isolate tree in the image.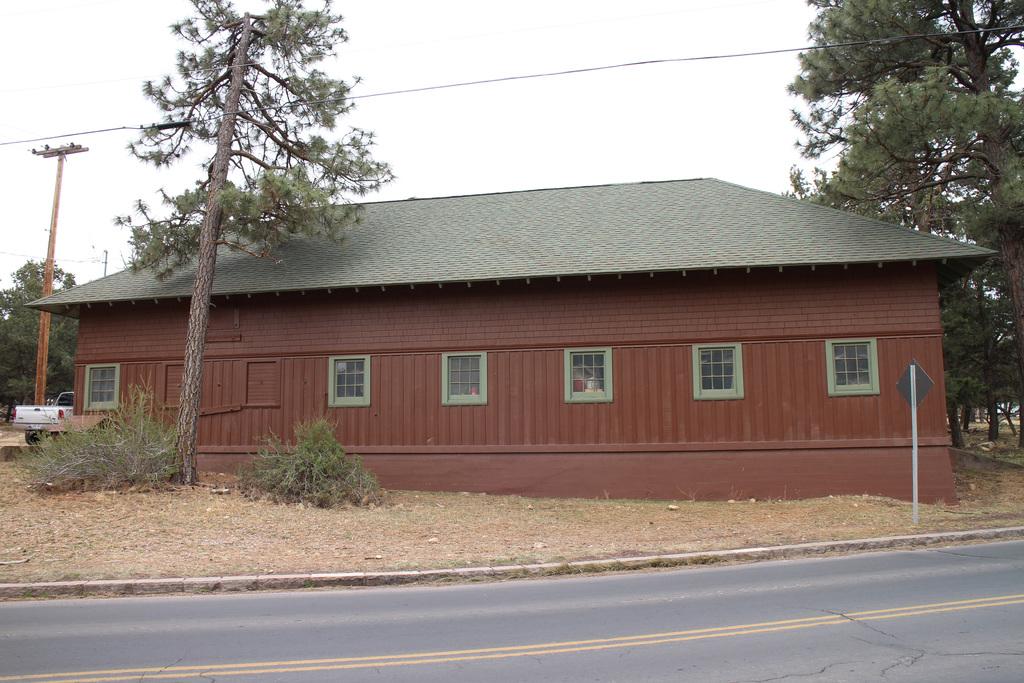
Isolated region: [781, 0, 1023, 447].
